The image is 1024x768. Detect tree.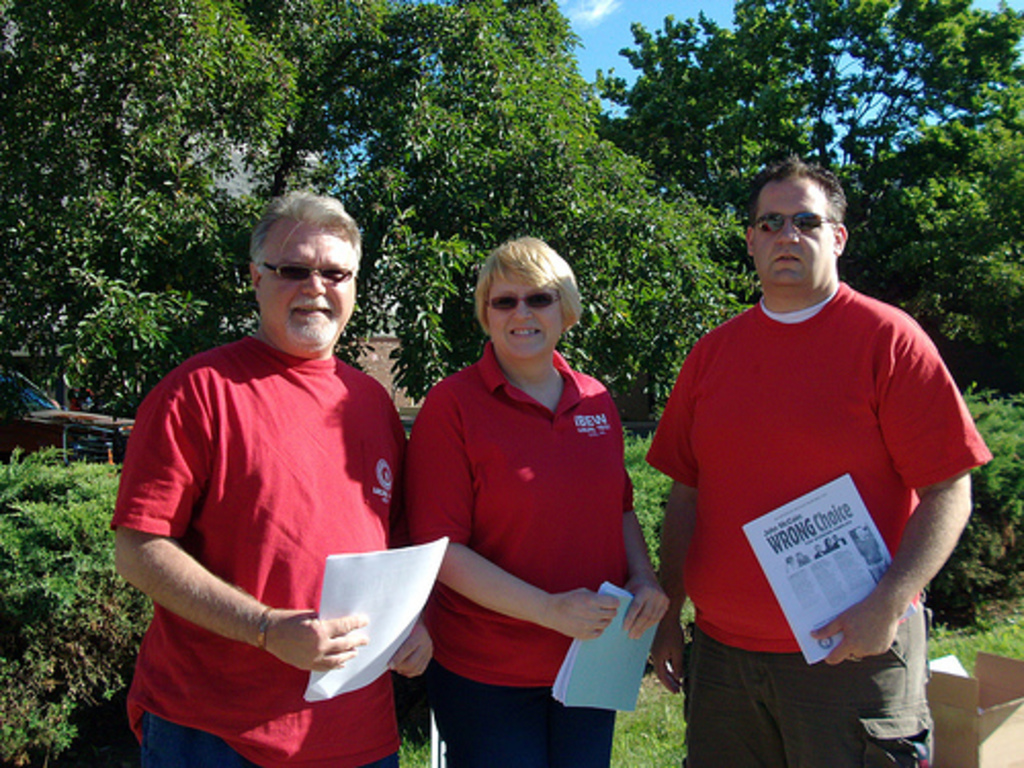
Detection: 233:0:608:383.
